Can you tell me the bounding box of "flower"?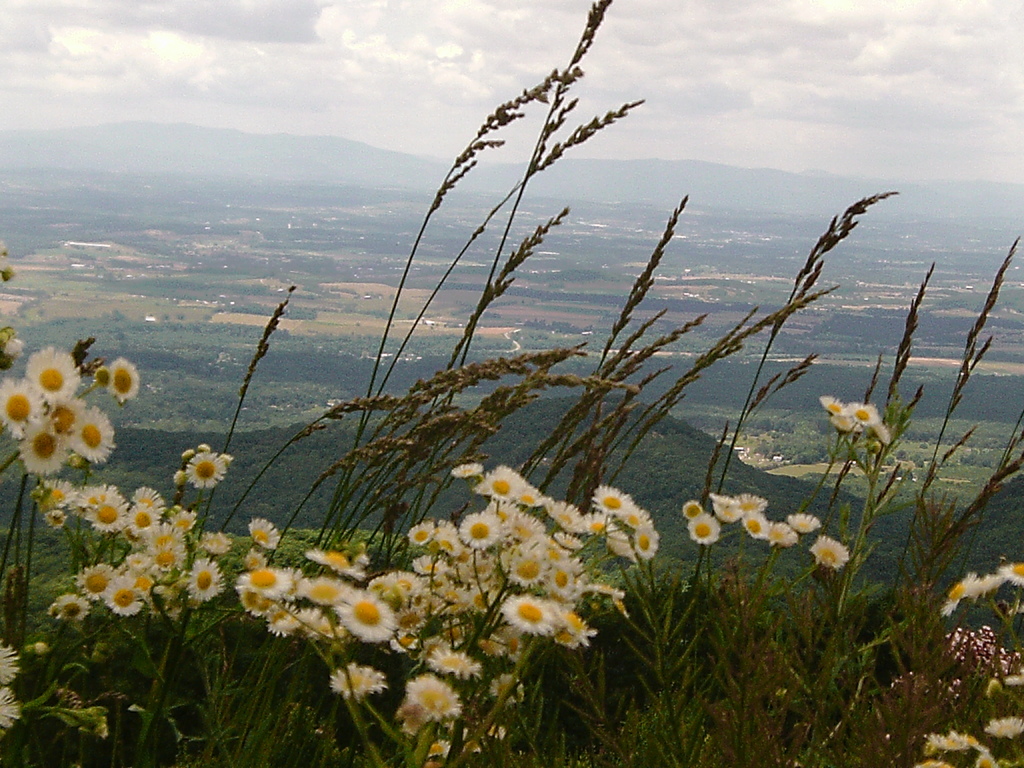
locate(174, 511, 195, 534).
